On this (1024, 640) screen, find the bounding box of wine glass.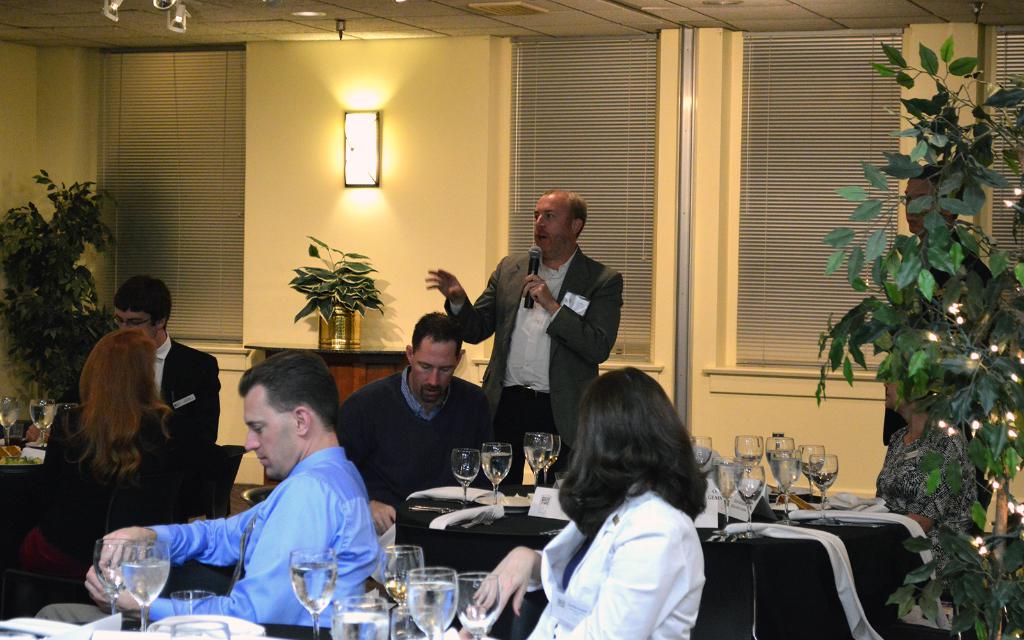
Bounding box: bbox=(757, 431, 790, 470).
